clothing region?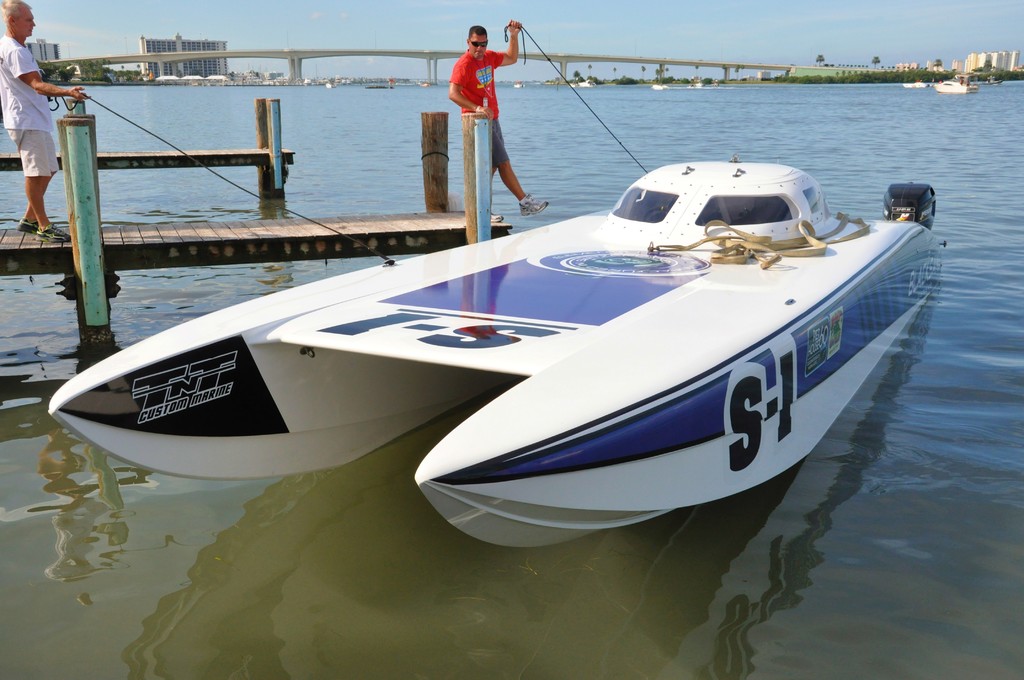
(x1=446, y1=47, x2=509, y2=169)
